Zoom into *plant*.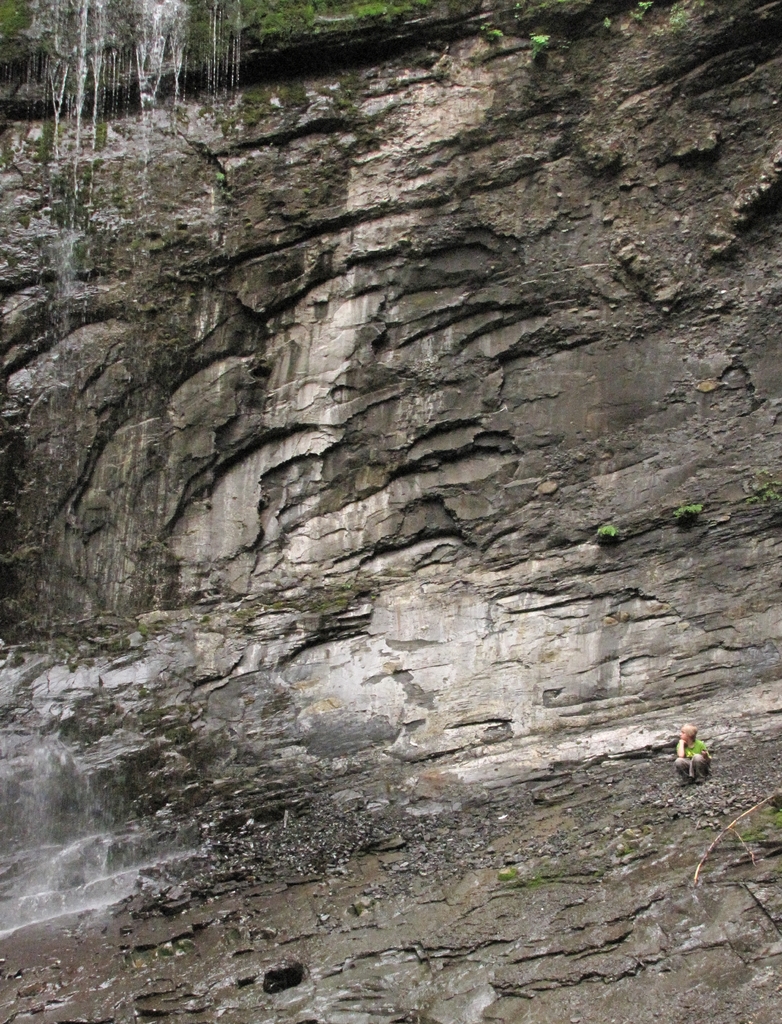
Zoom target: [364,0,443,15].
